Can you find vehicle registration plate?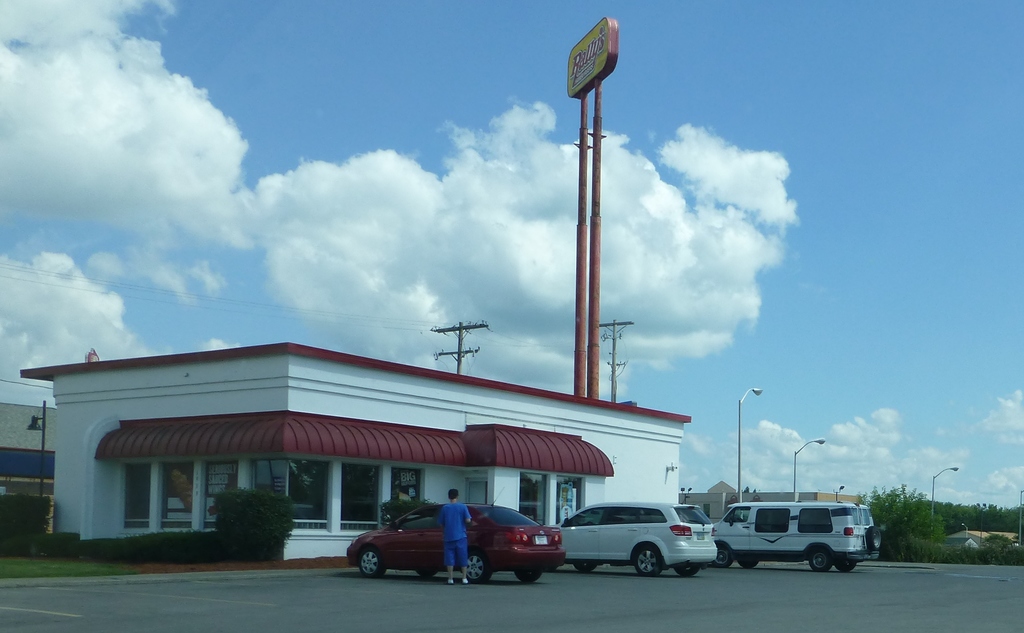
Yes, bounding box: x1=534 y1=535 x2=548 y2=543.
